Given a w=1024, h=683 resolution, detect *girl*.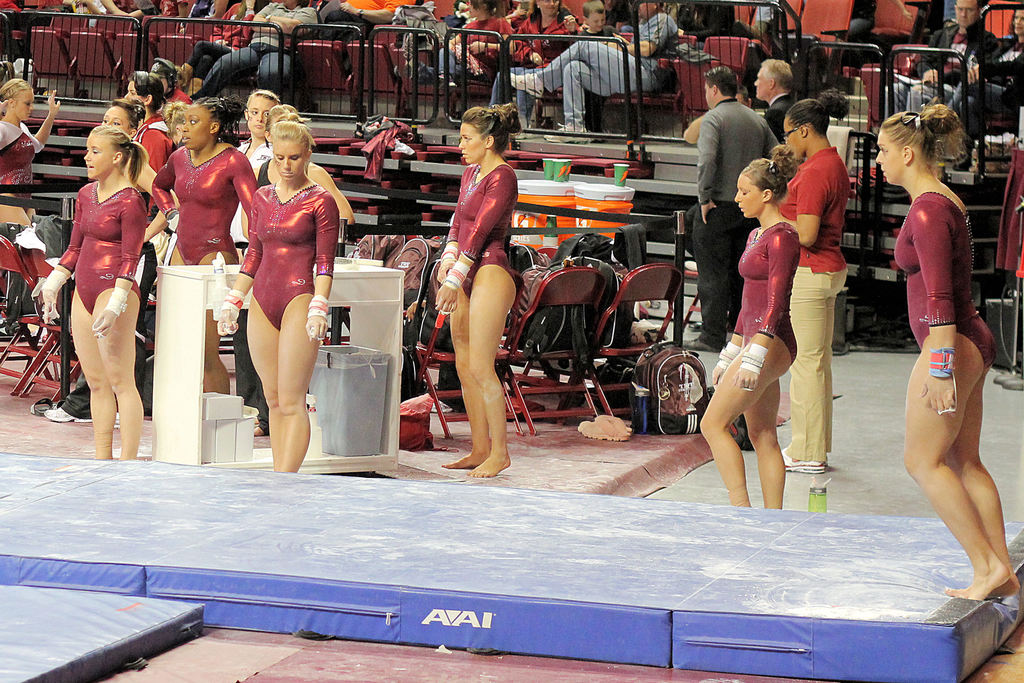
x1=865, y1=100, x2=1023, y2=601.
